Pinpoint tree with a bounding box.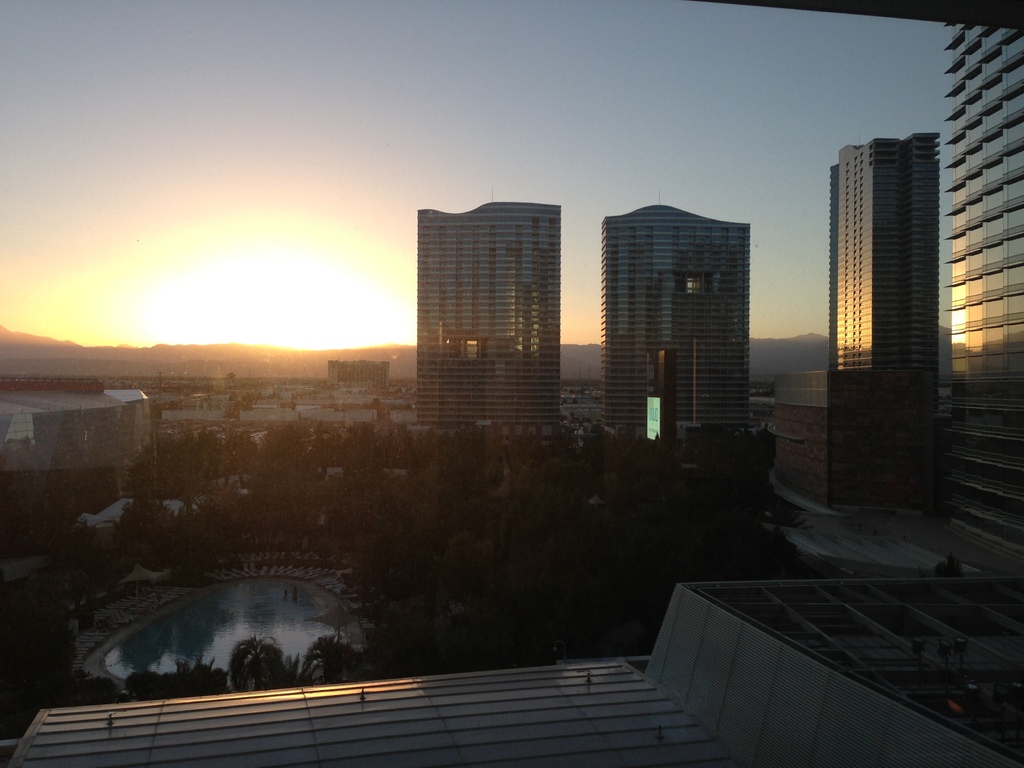
Rect(228, 428, 250, 497).
